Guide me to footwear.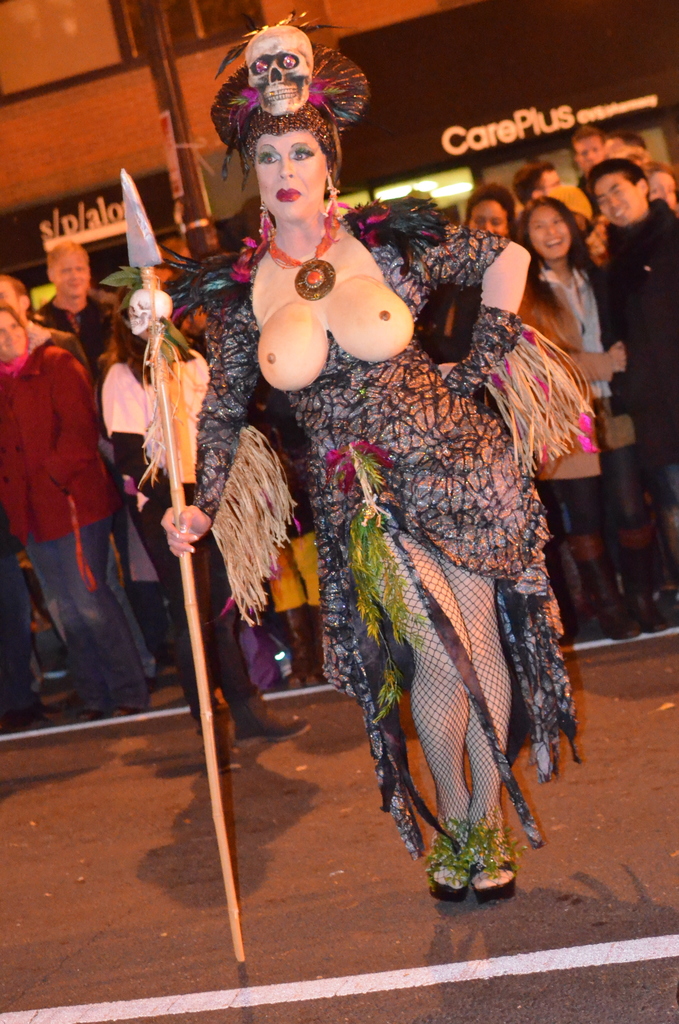
Guidance: {"left": 79, "top": 703, "right": 135, "bottom": 719}.
